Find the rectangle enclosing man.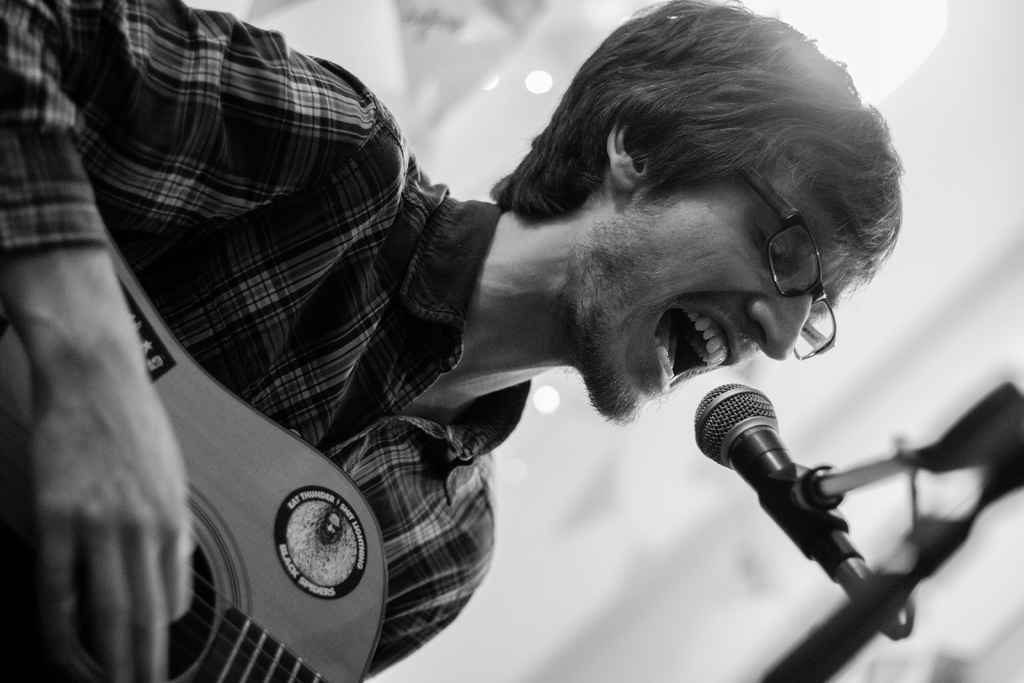
BBox(60, 0, 958, 659).
